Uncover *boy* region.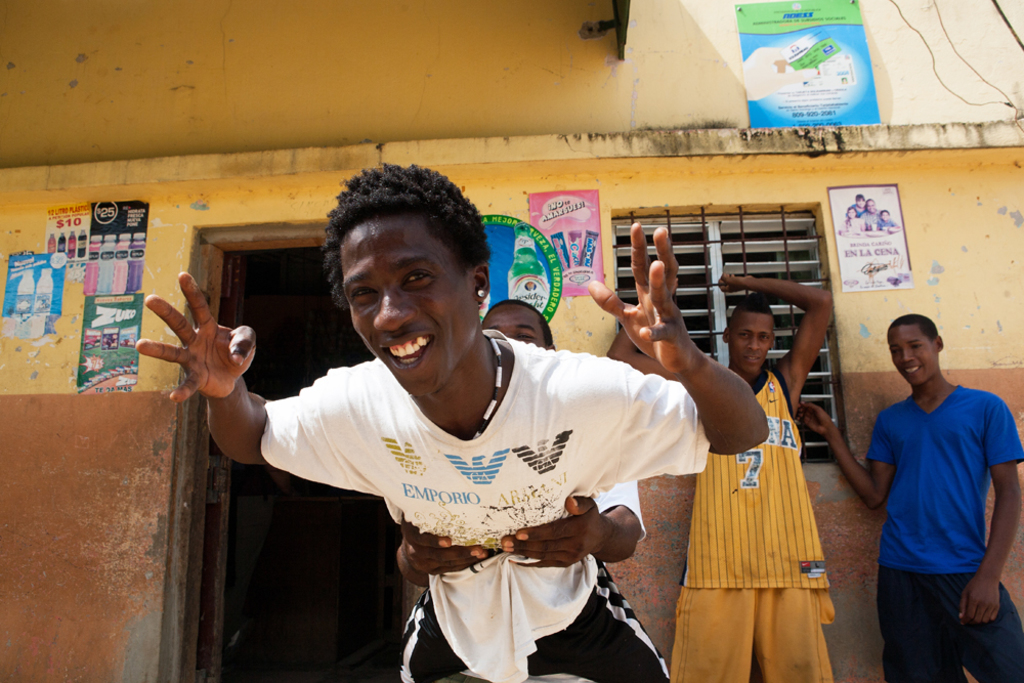
Uncovered: (131,166,778,682).
